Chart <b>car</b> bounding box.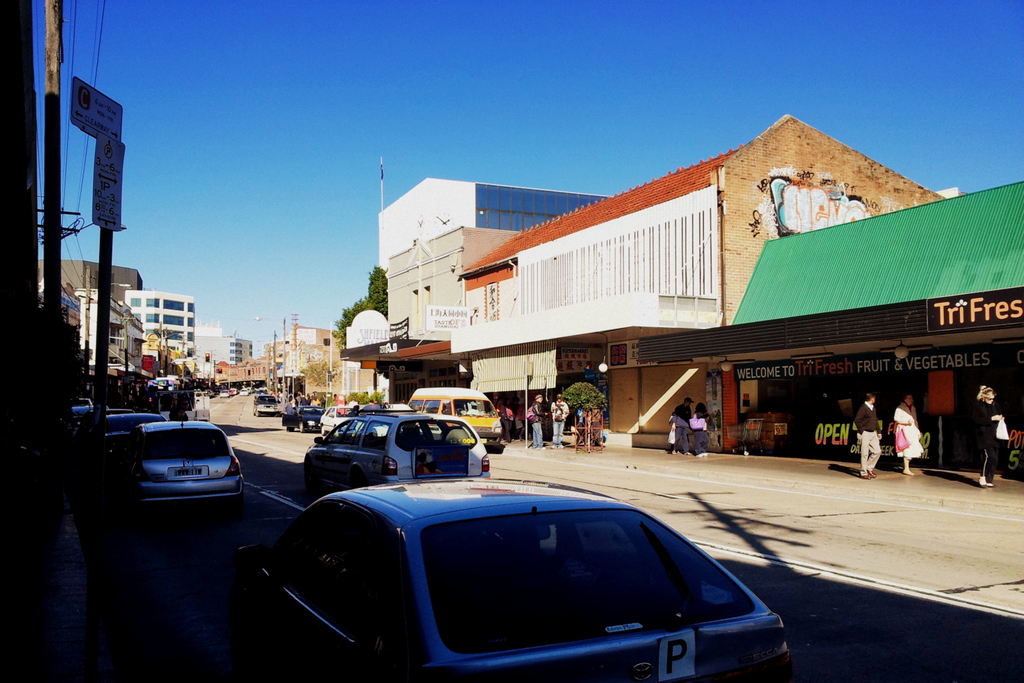
Charted: (276, 399, 332, 438).
